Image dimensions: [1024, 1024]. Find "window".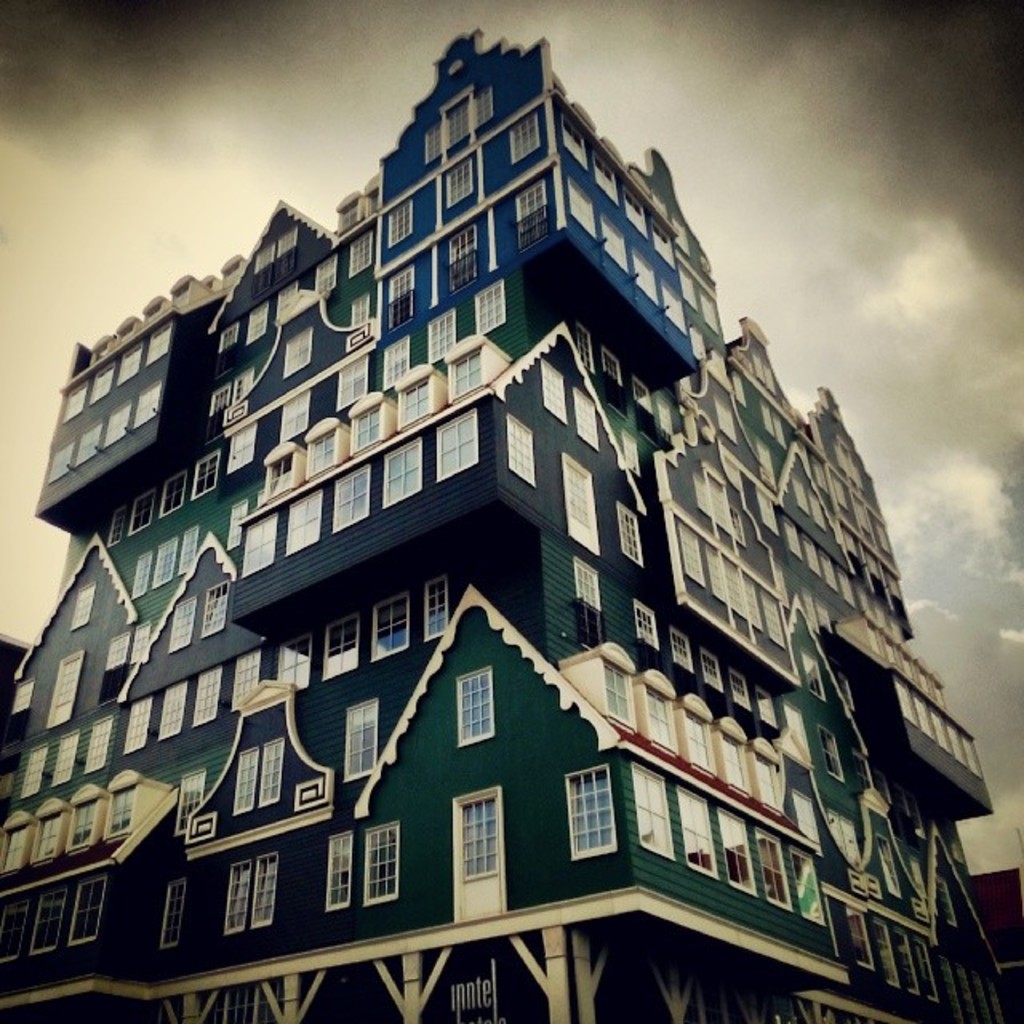
bbox=[101, 406, 128, 445].
